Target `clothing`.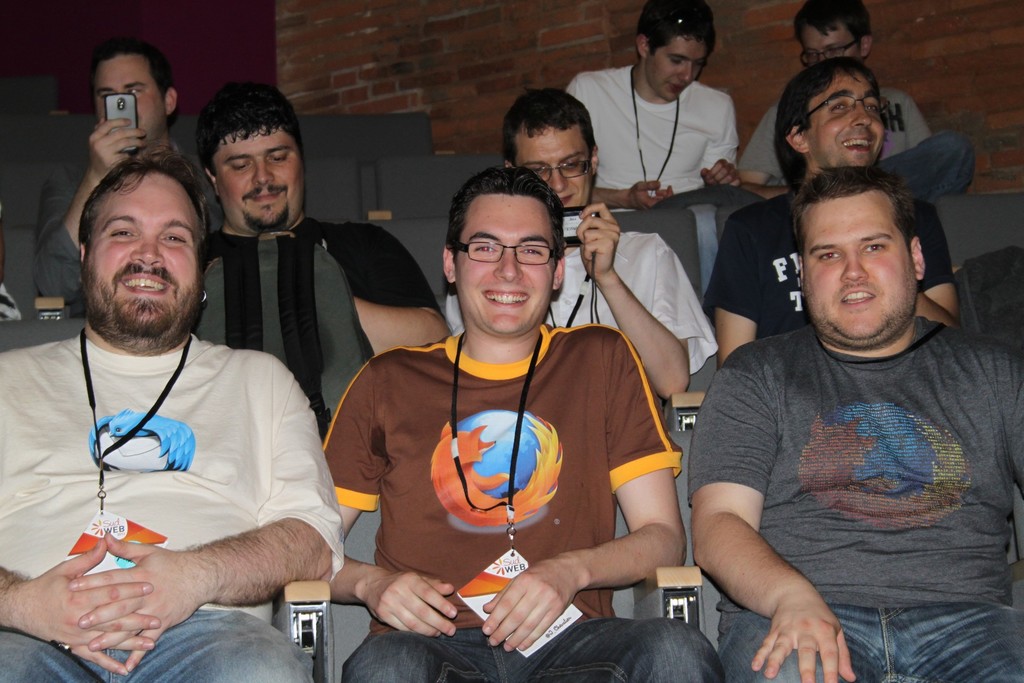
Target region: BBox(446, 229, 724, 389).
